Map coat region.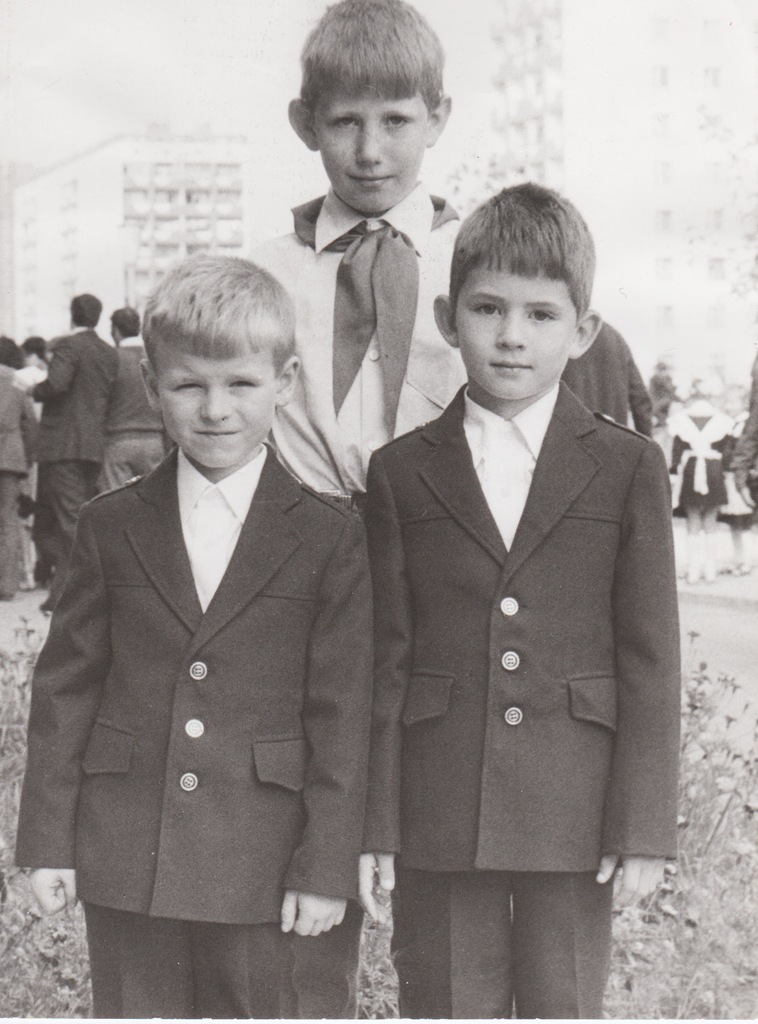
Mapped to select_region(86, 344, 165, 438).
